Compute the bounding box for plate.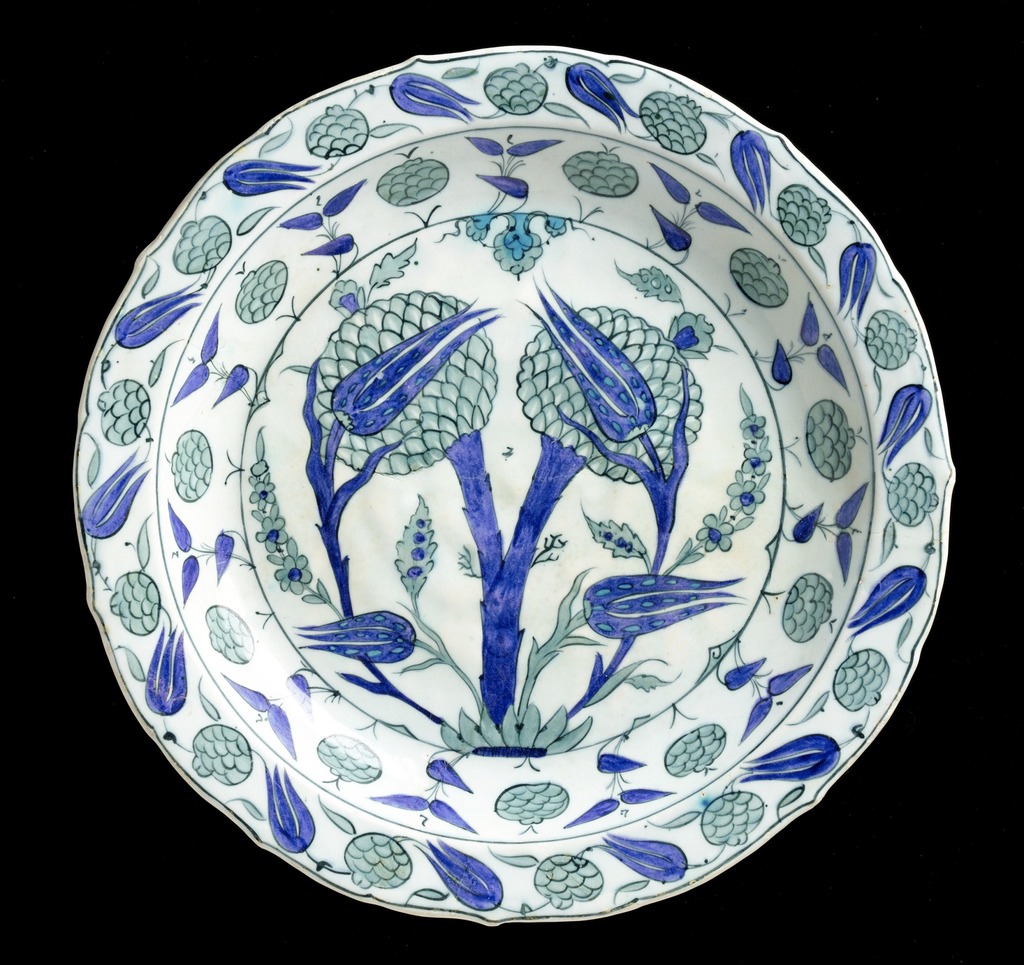
[left=70, top=45, right=955, bottom=937].
